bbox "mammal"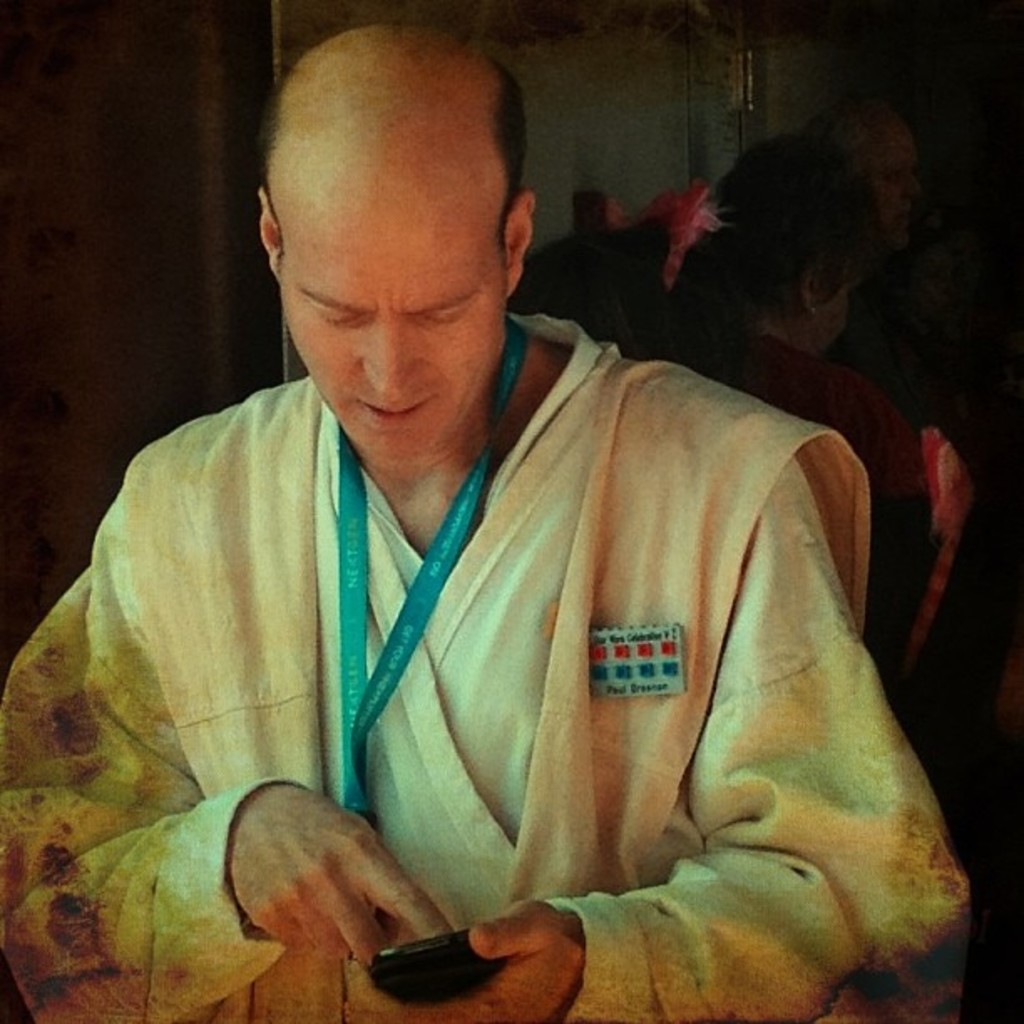
2/23/979/1021
